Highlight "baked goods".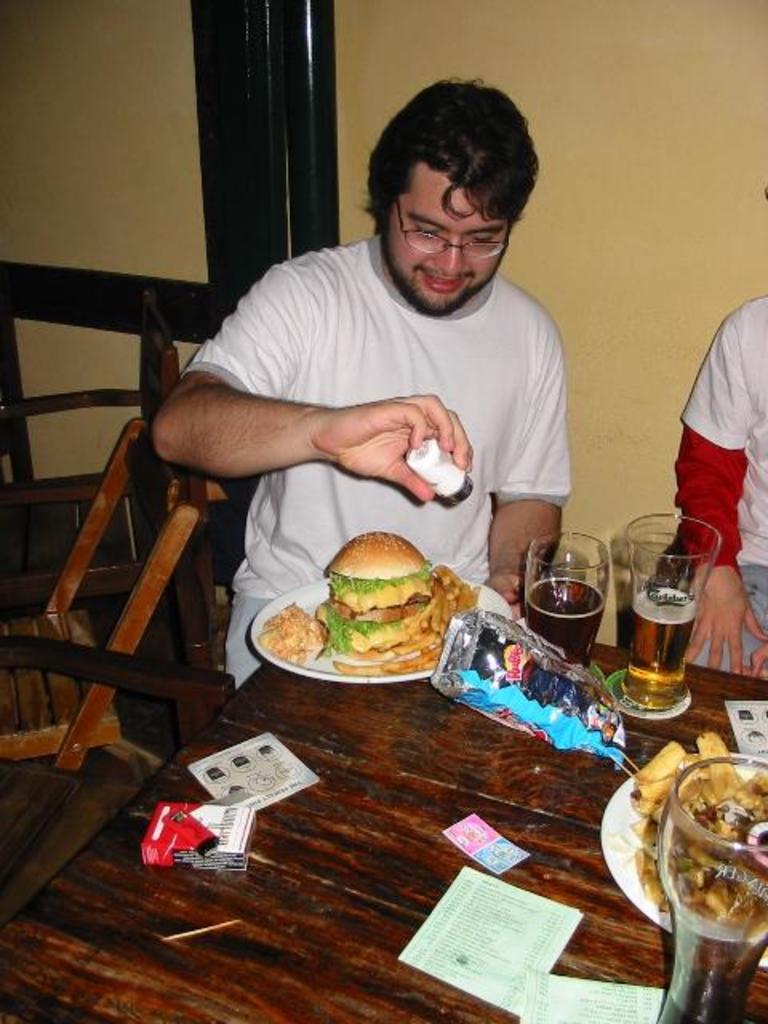
Highlighted region: left=627, top=725, right=766, bottom=910.
